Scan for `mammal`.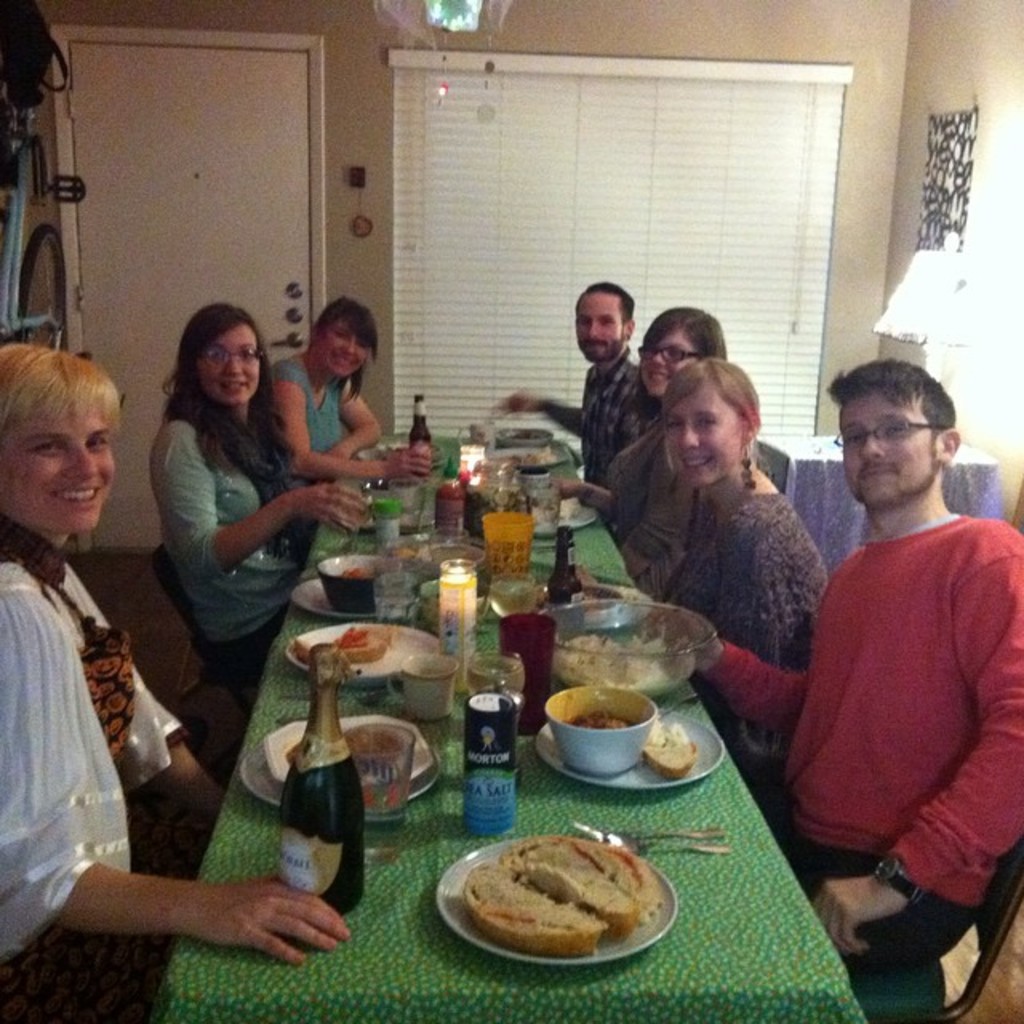
Scan result: rect(490, 280, 659, 515).
